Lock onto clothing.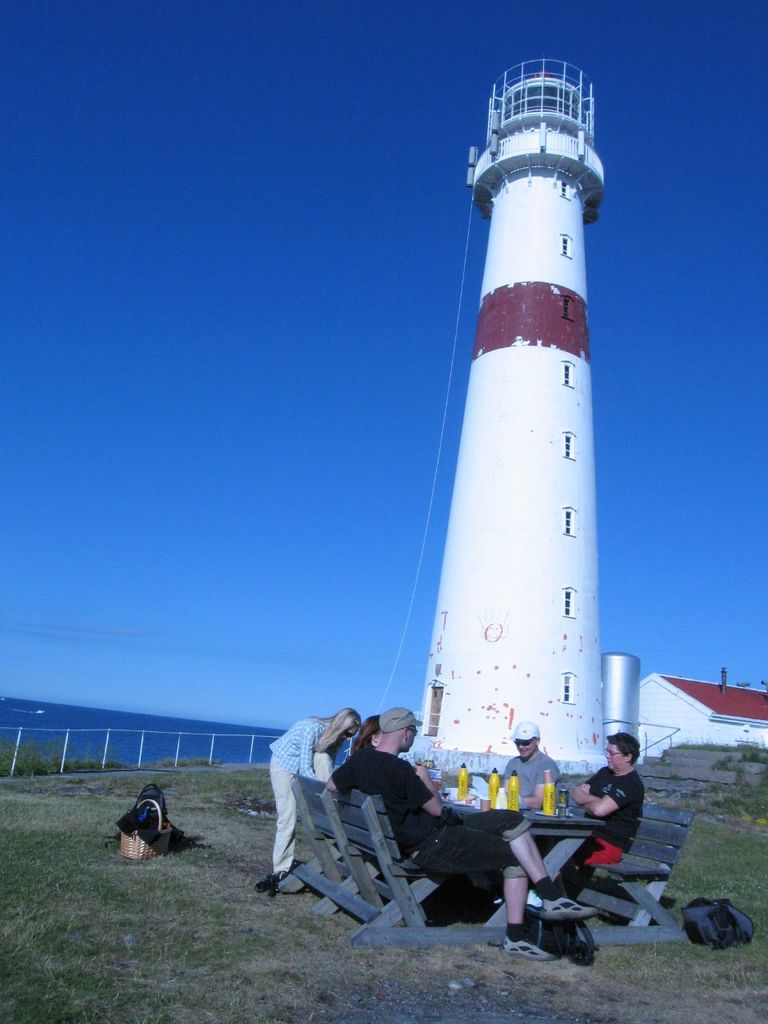
Locked: bbox(594, 754, 671, 865).
